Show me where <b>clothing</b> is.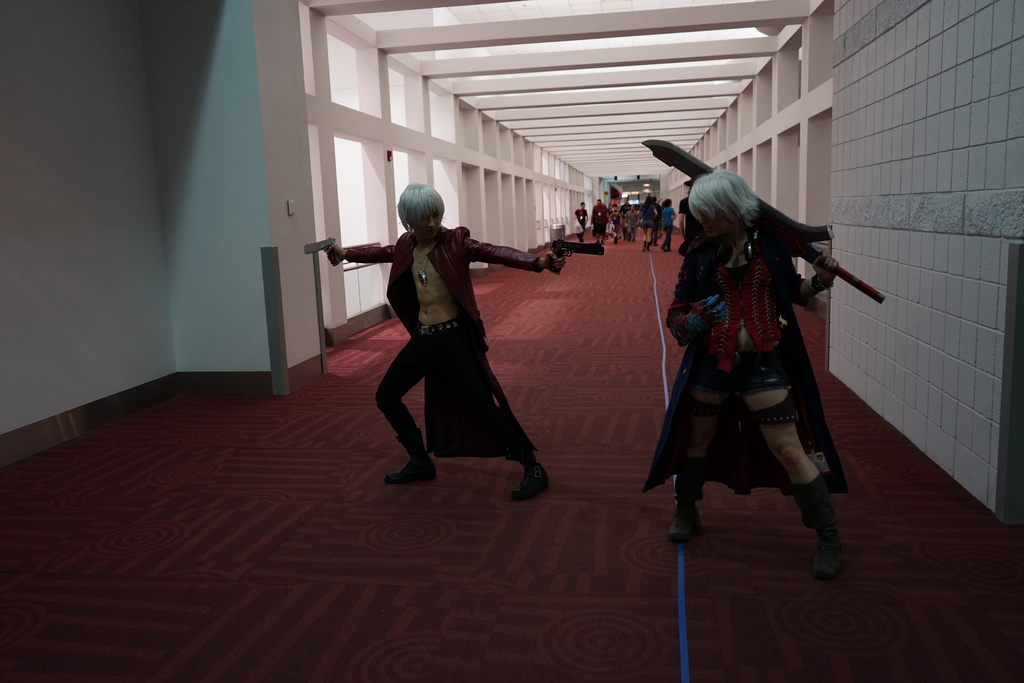
<b>clothing</b> is at 573, 208, 585, 241.
